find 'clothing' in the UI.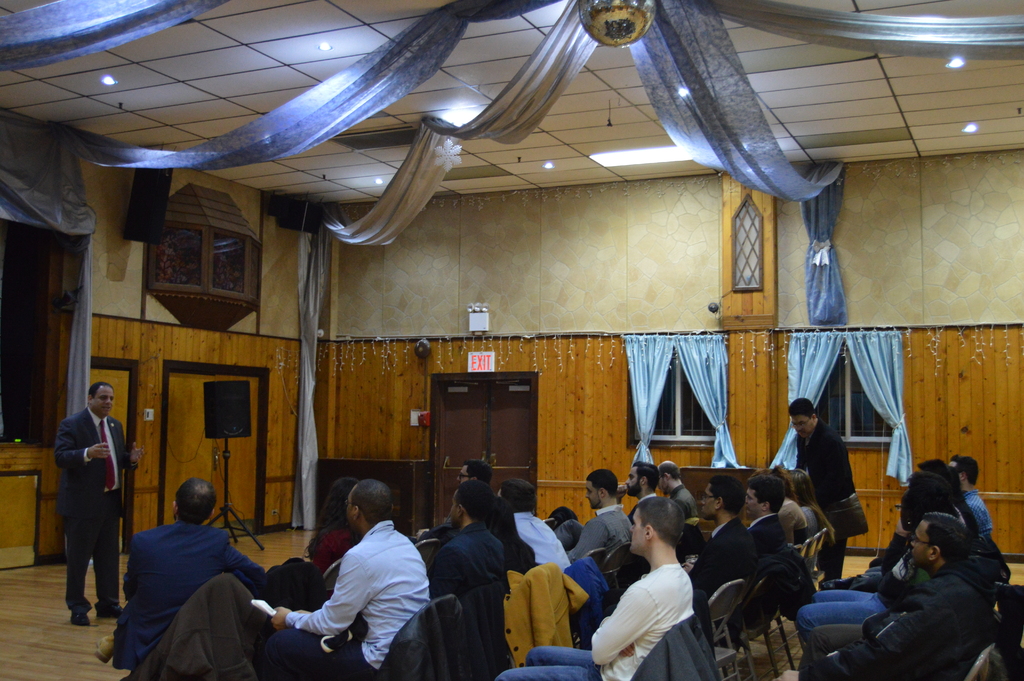
UI element at <box>309,520,356,571</box>.
